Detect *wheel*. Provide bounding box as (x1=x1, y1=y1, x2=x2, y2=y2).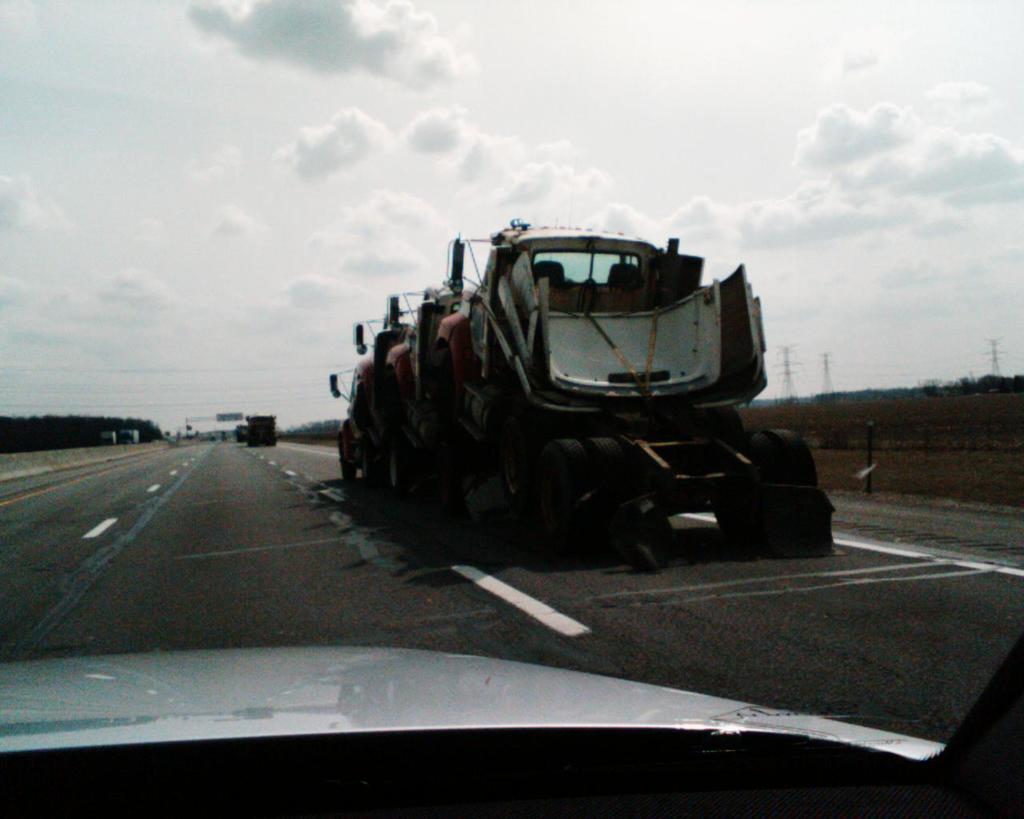
(x1=588, y1=437, x2=634, y2=499).
